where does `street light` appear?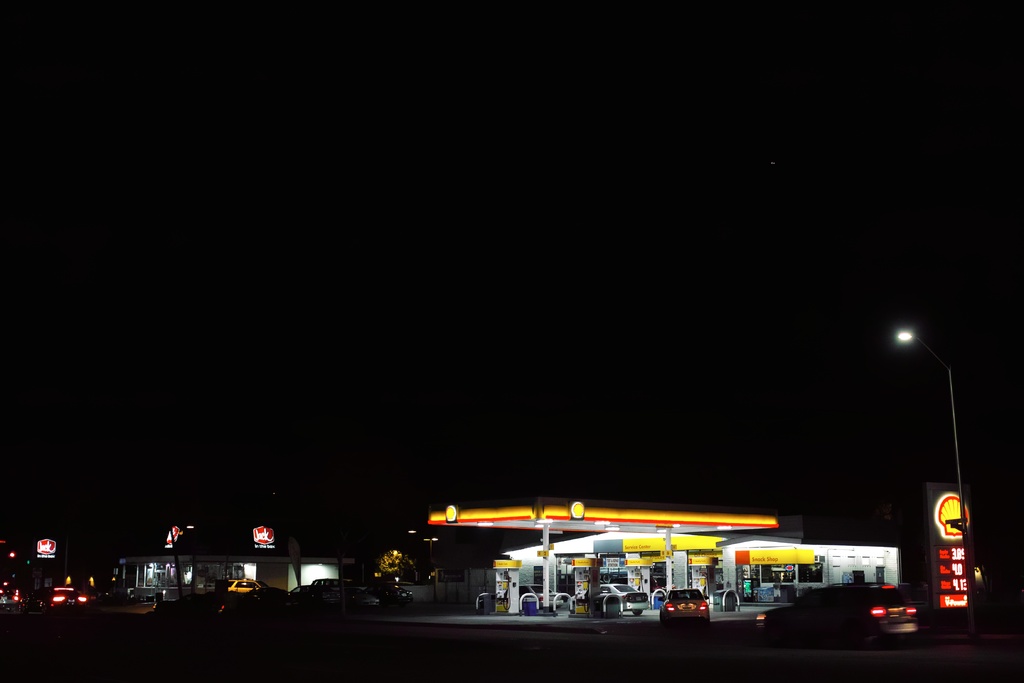
Appears at bbox=[861, 315, 970, 602].
